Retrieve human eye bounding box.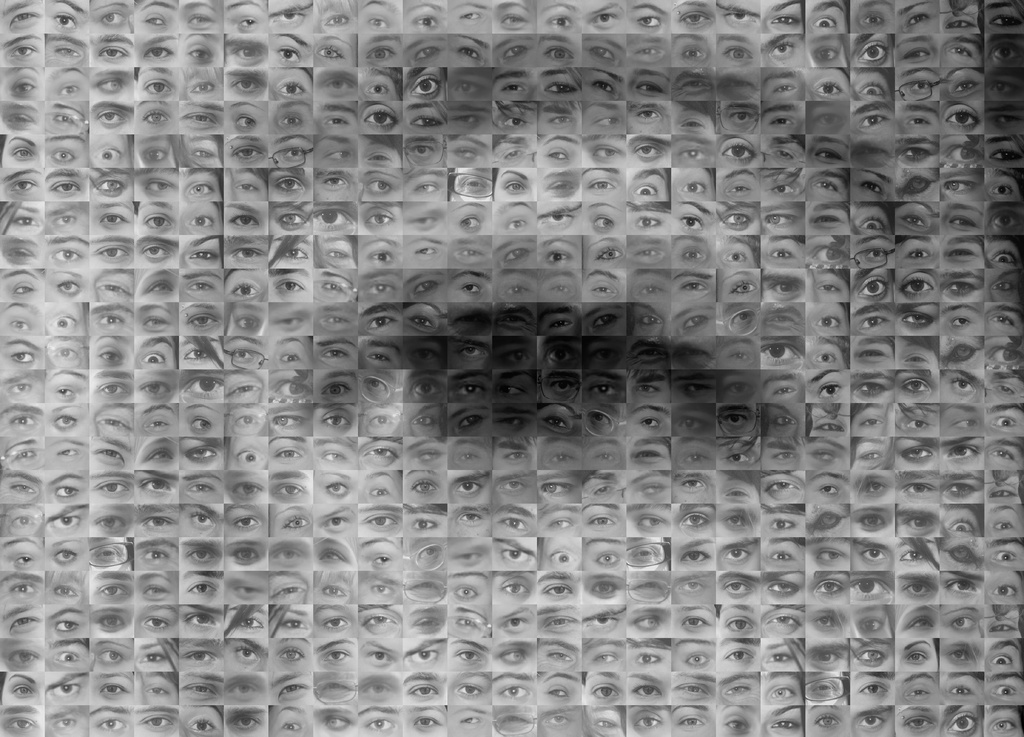
Bounding box: 682,549,708,566.
